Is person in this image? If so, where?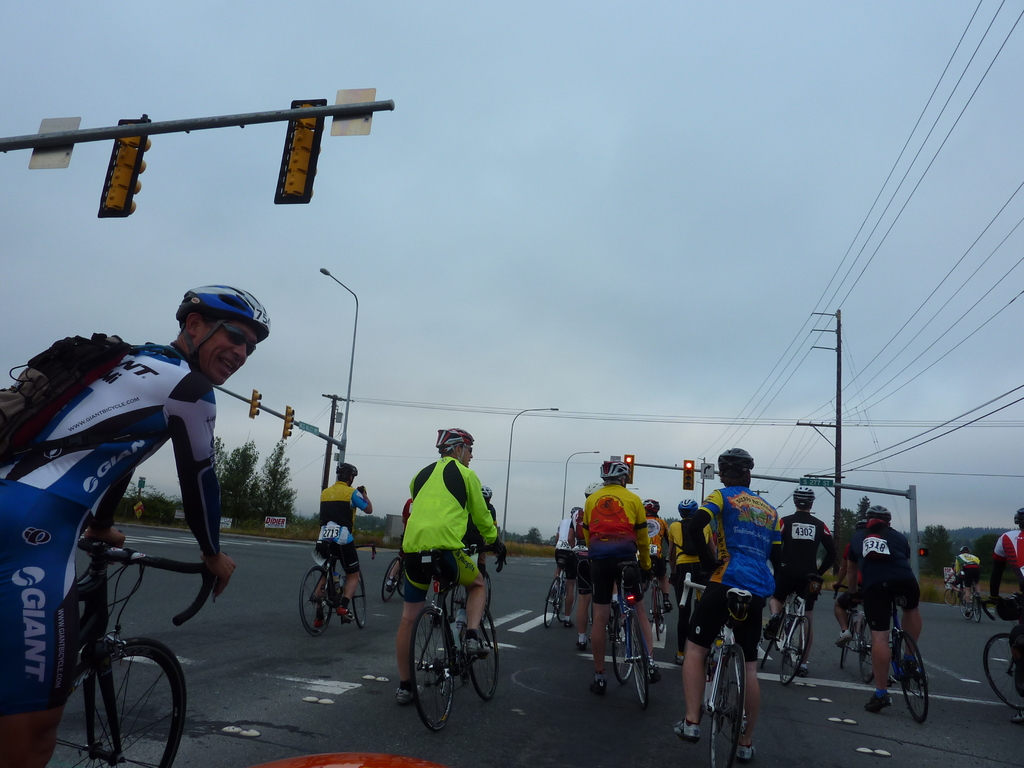
Yes, at Rect(682, 451, 779, 733).
